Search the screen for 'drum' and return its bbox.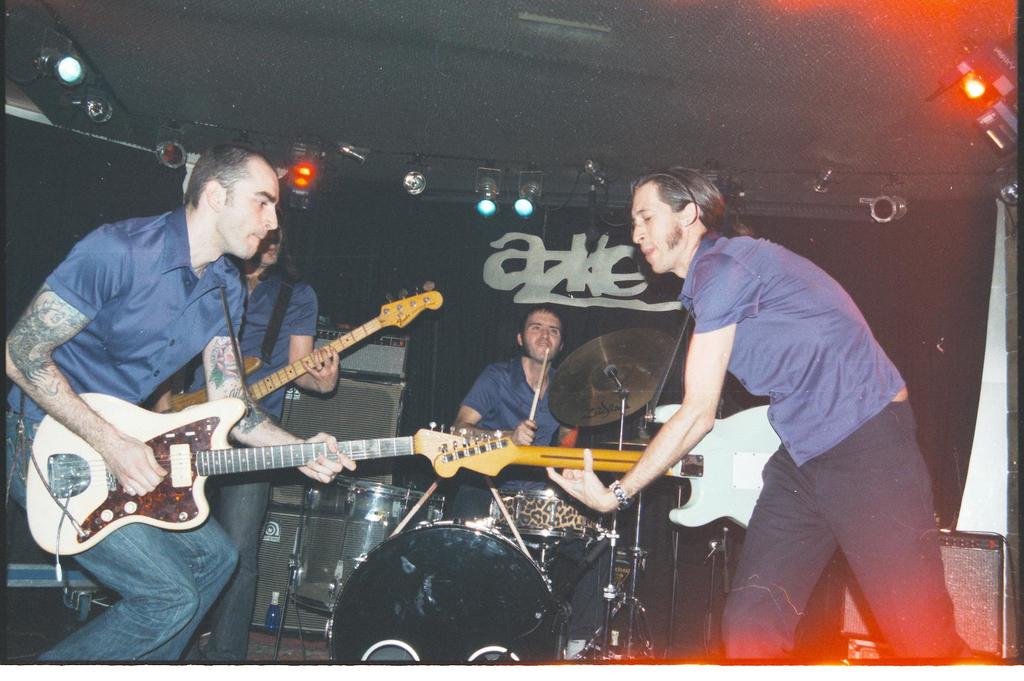
Found: [x1=292, y1=476, x2=444, y2=613].
